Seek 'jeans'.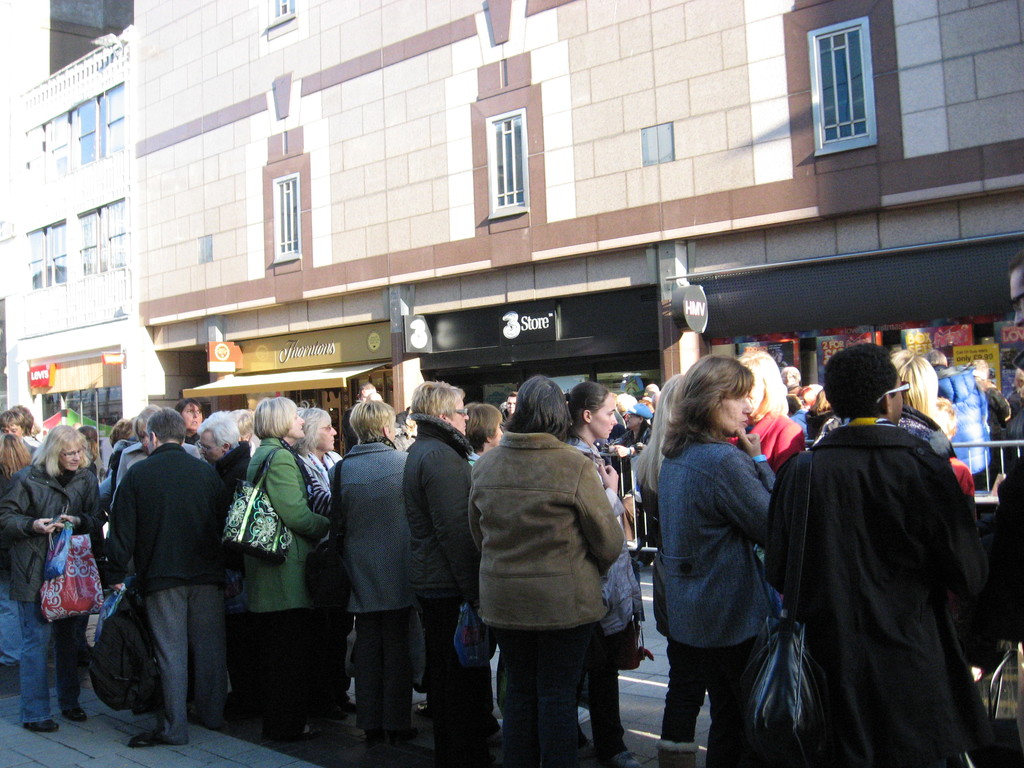
(493, 614, 599, 767).
